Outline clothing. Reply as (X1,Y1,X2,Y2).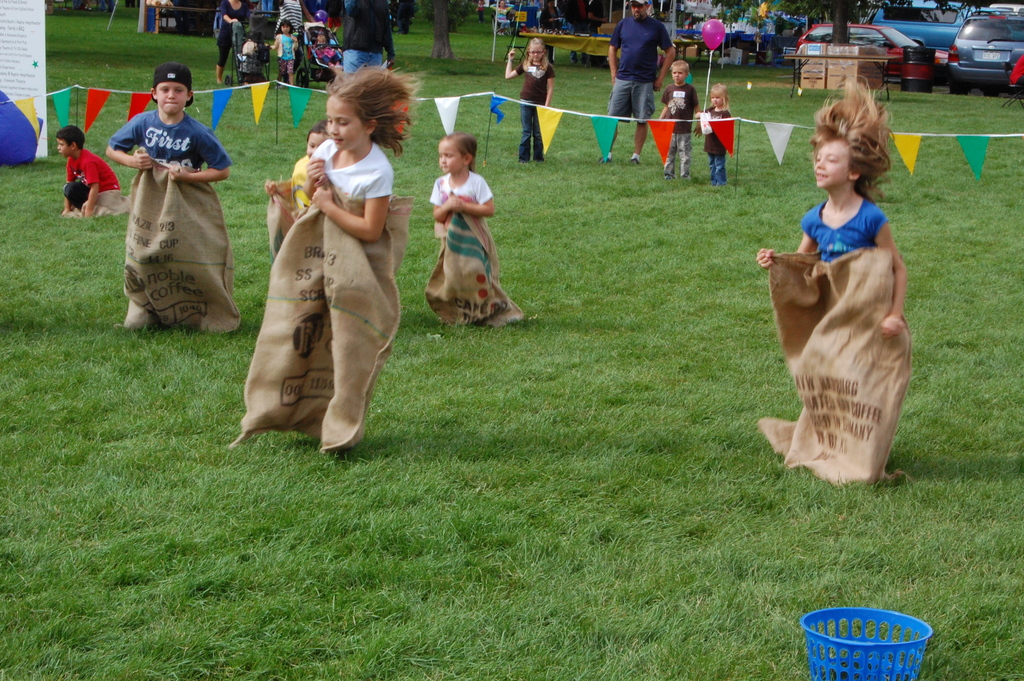
(292,155,308,210).
